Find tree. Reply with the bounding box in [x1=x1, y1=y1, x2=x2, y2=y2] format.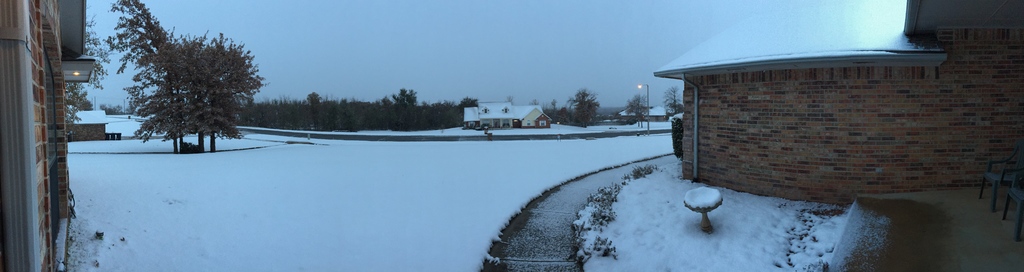
[x1=60, y1=21, x2=116, y2=127].
